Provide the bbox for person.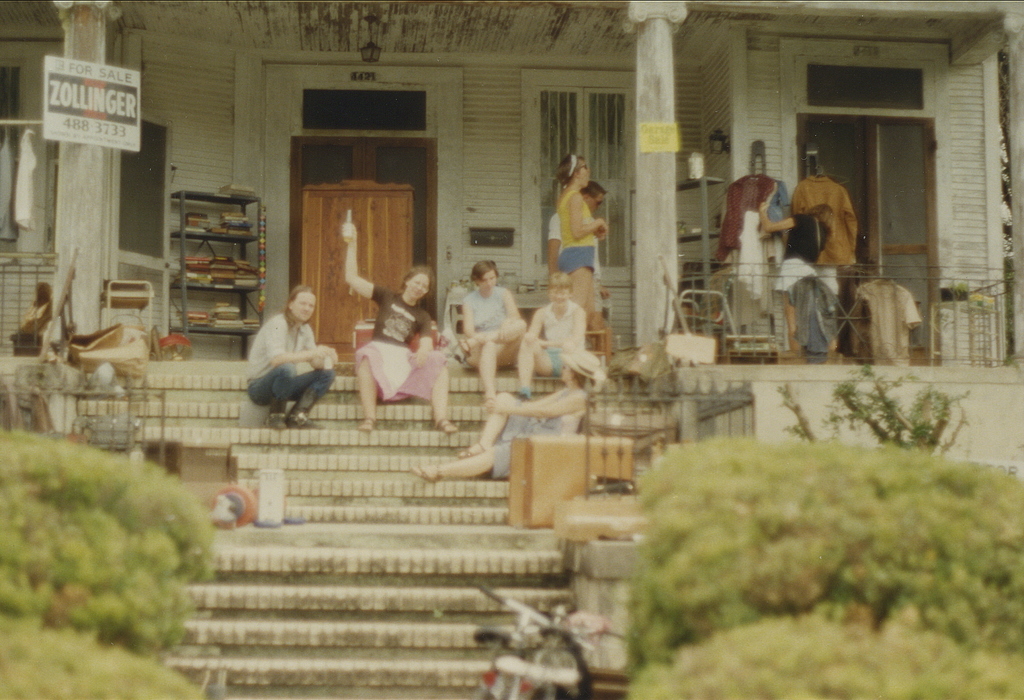
(241,281,346,432).
